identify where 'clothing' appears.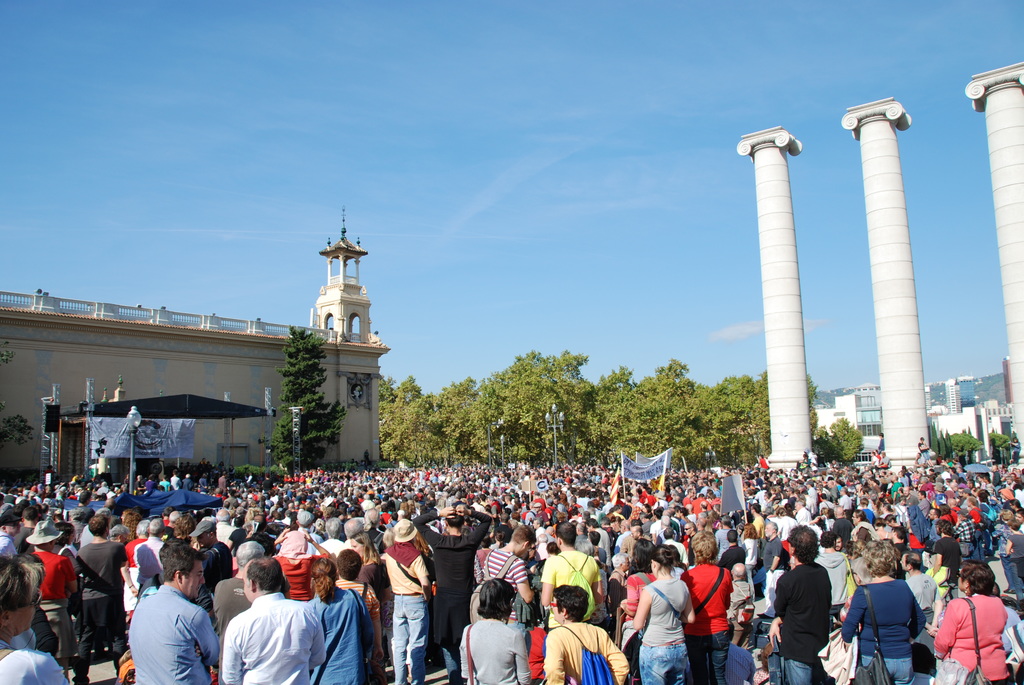
Appears at 861, 659, 913, 684.
